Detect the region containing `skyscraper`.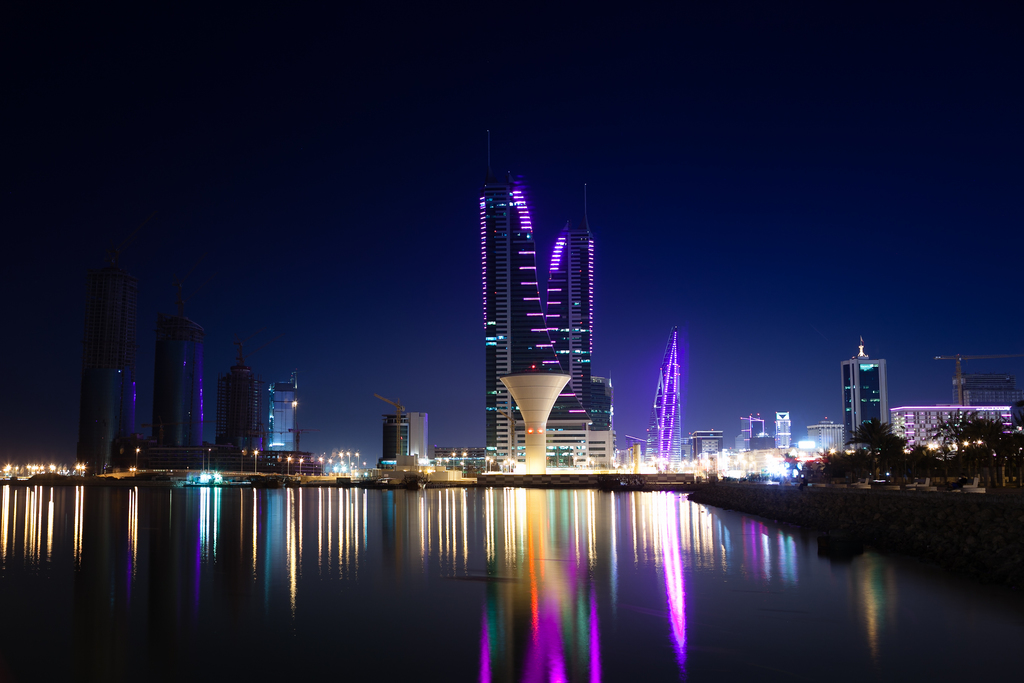
region(152, 311, 204, 452).
